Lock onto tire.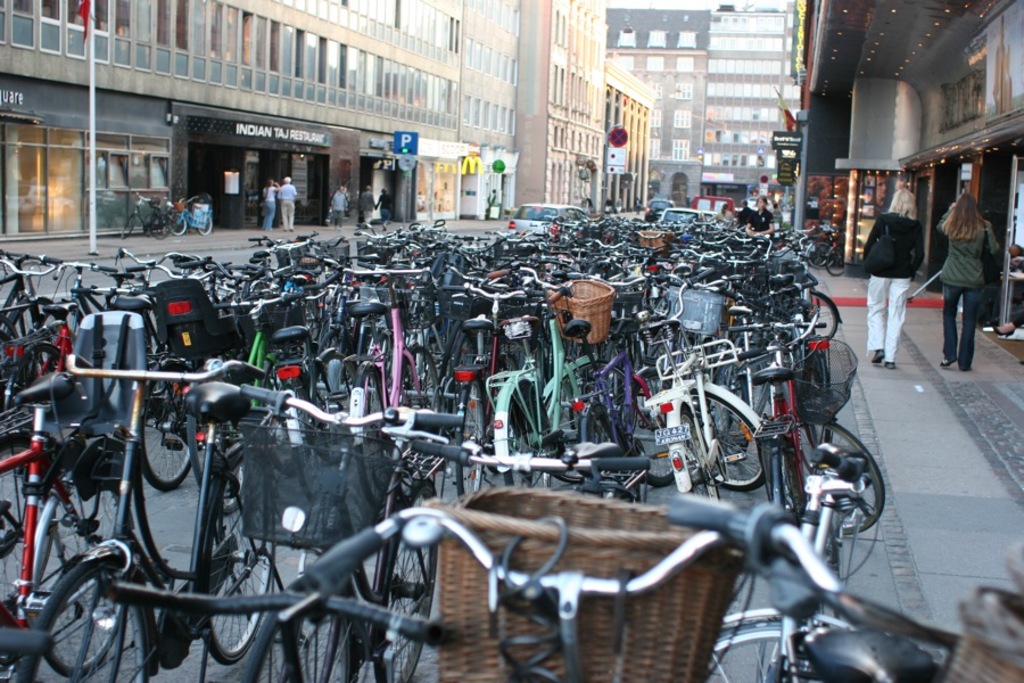
Locked: x1=825 y1=245 x2=847 y2=277.
